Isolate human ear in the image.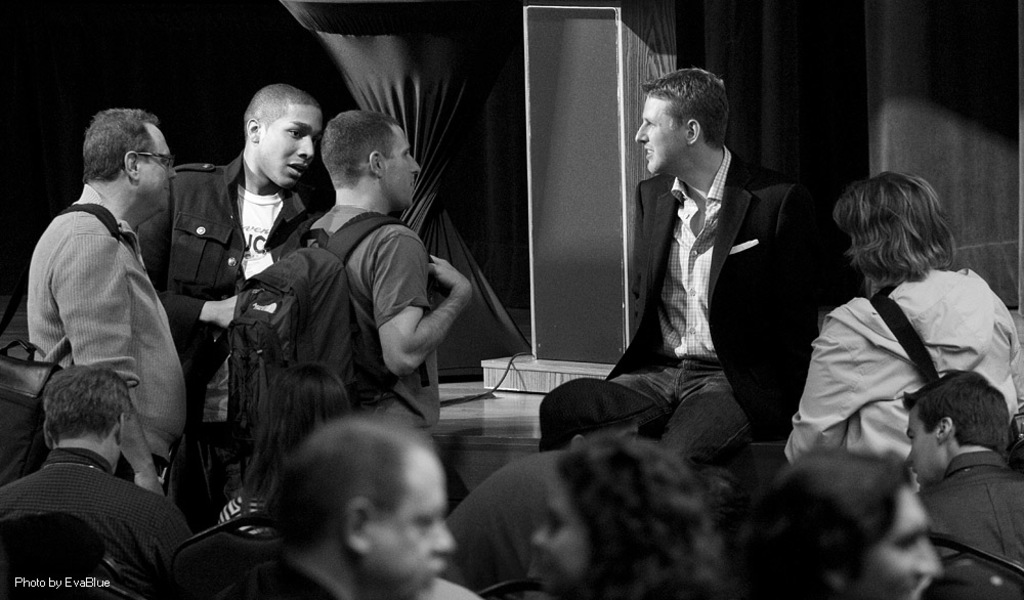
Isolated region: 371 153 383 179.
